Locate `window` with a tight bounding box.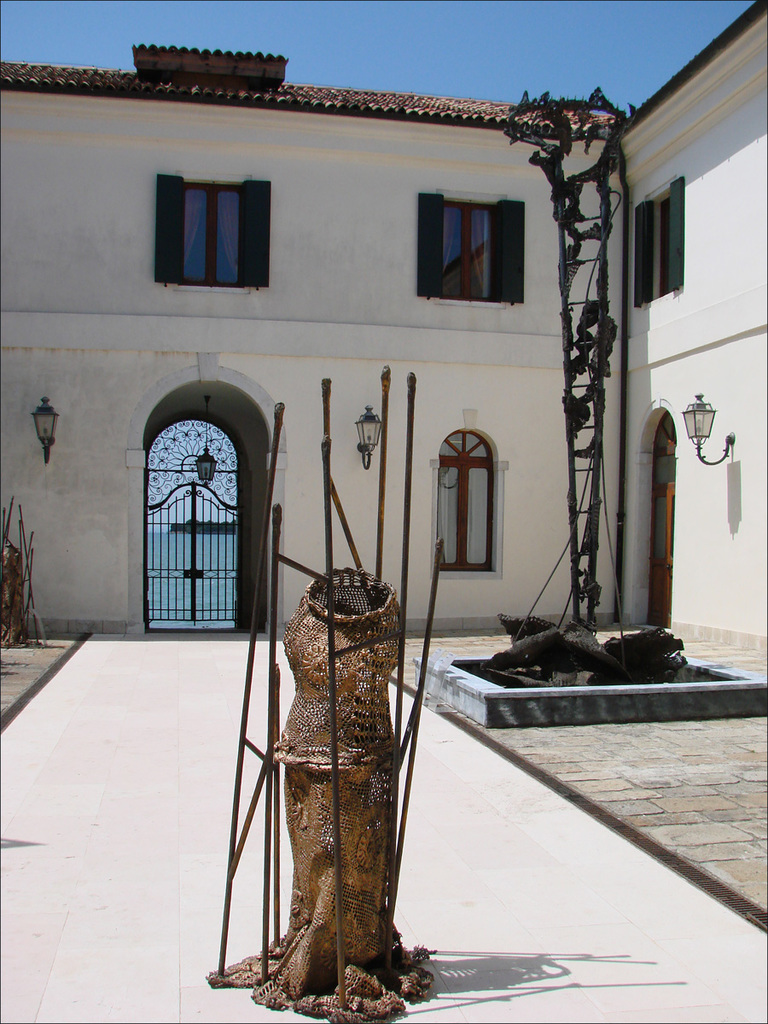
(left=432, top=426, right=514, bottom=578).
